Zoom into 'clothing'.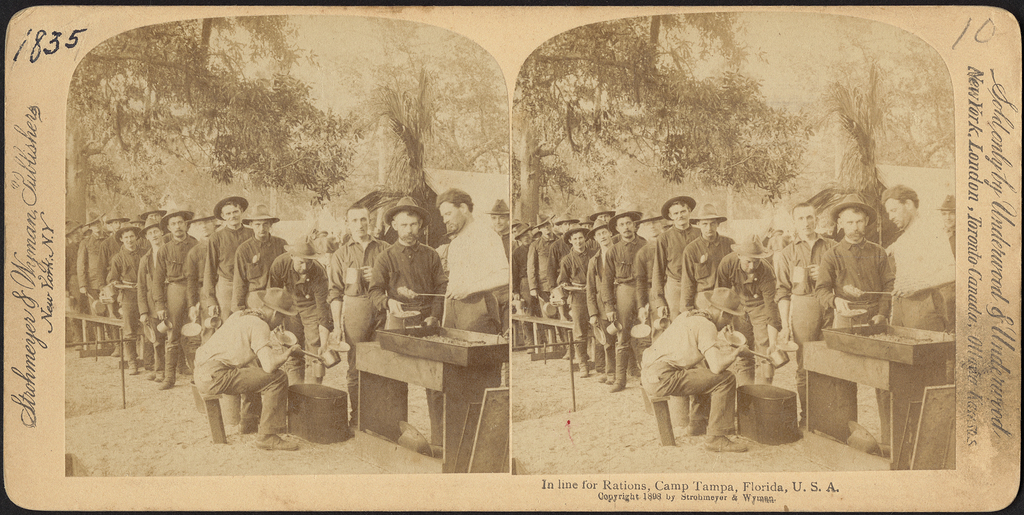
Zoom target: (529,230,561,347).
